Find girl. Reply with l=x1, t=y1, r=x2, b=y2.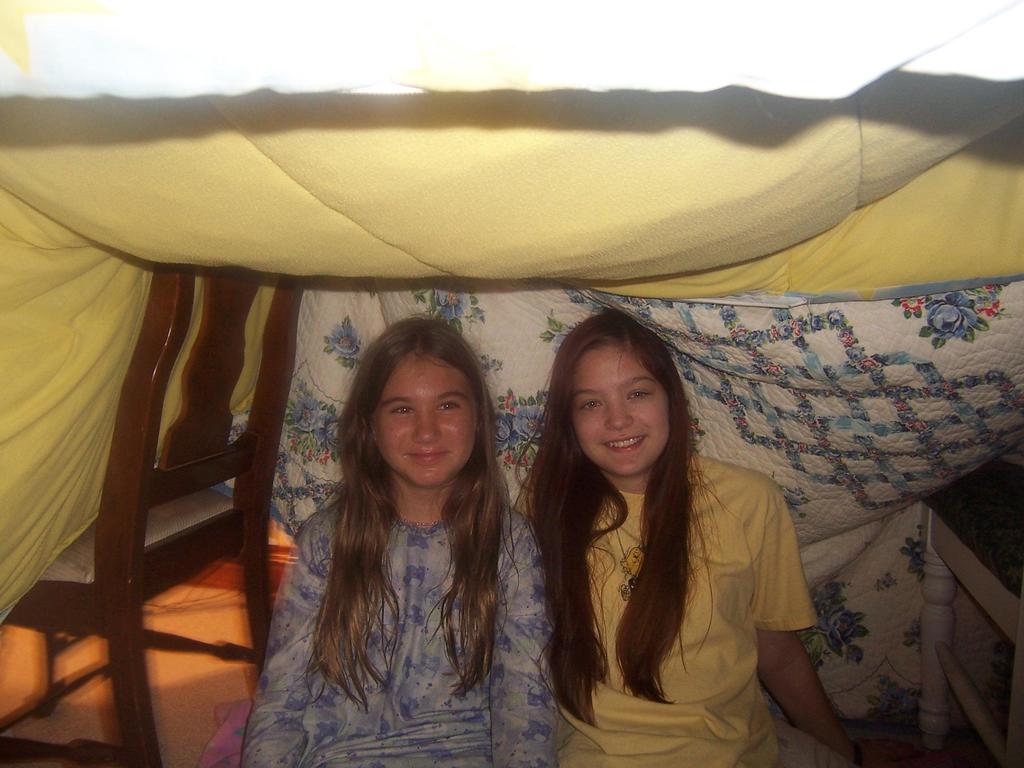
l=241, t=314, r=556, b=767.
